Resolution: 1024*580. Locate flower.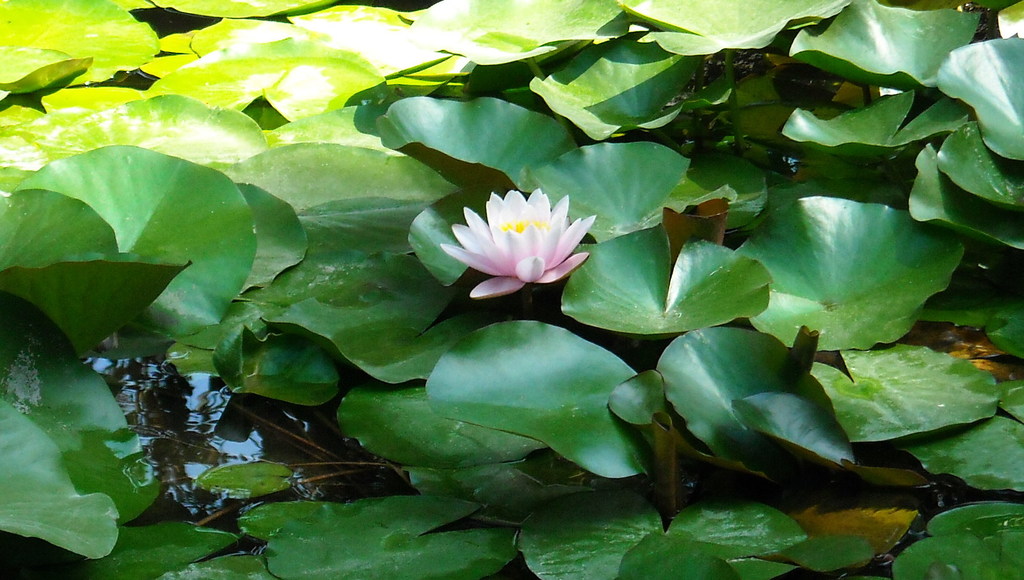
select_region(424, 186, 600, 305).
